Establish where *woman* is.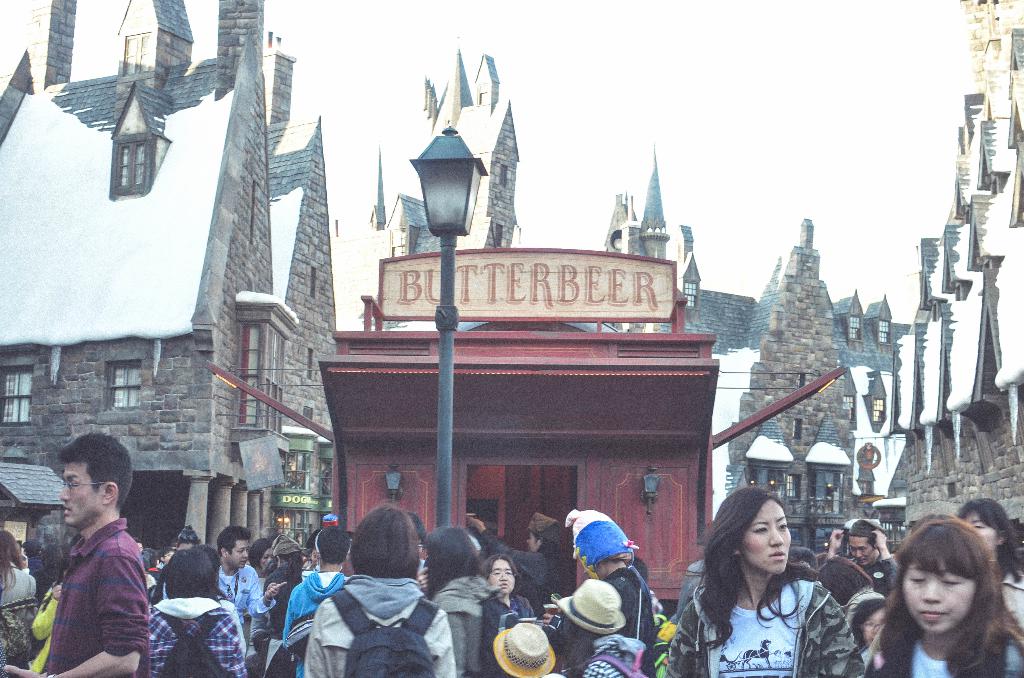
Established at box=[148, 547, 244, 677].
